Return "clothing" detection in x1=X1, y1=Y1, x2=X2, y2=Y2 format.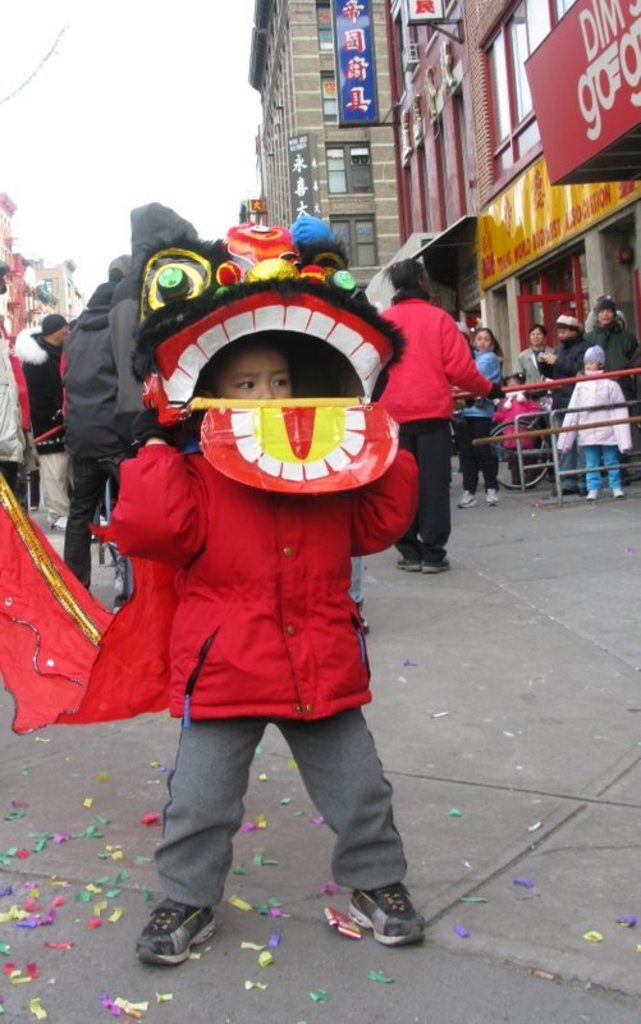
x1=385, y1=255, x2=487, y2=531.
